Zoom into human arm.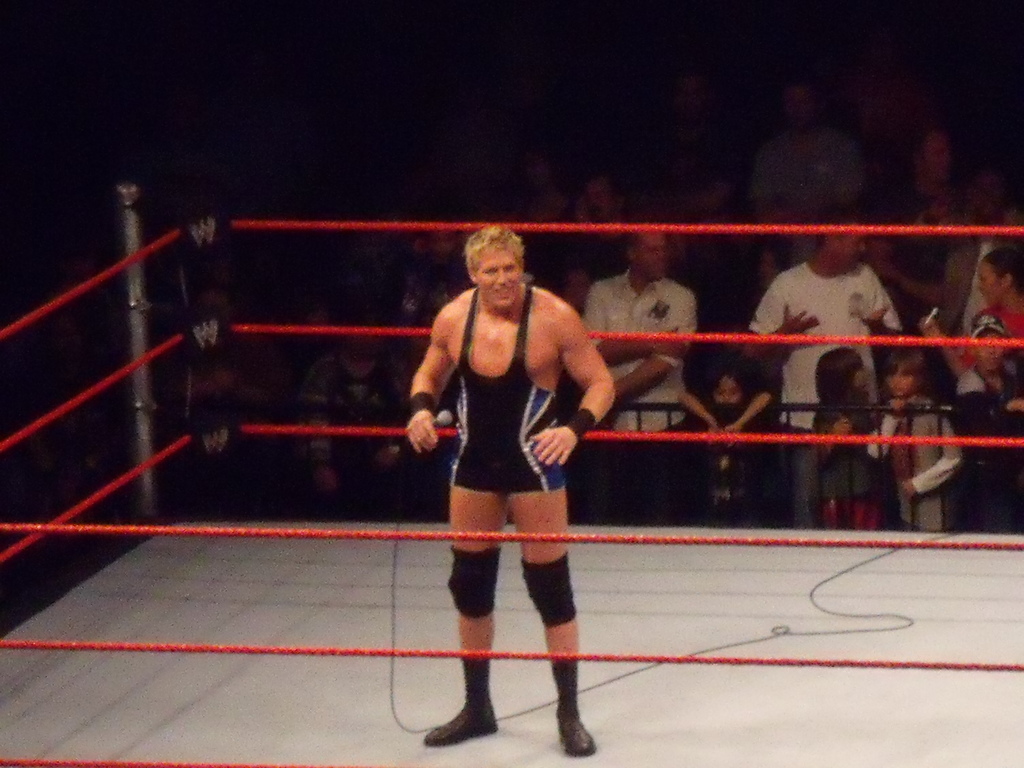
Zoom target: 404:303:462:461.
